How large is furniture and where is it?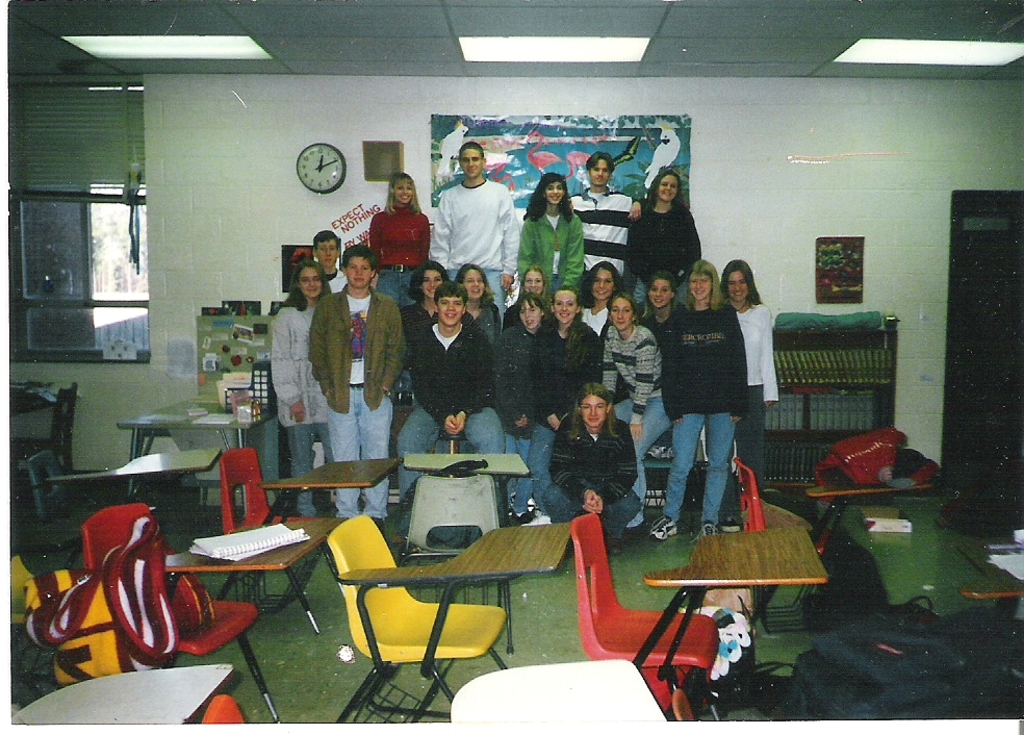
Bounding box: <box>732,453,932,634</box>.
